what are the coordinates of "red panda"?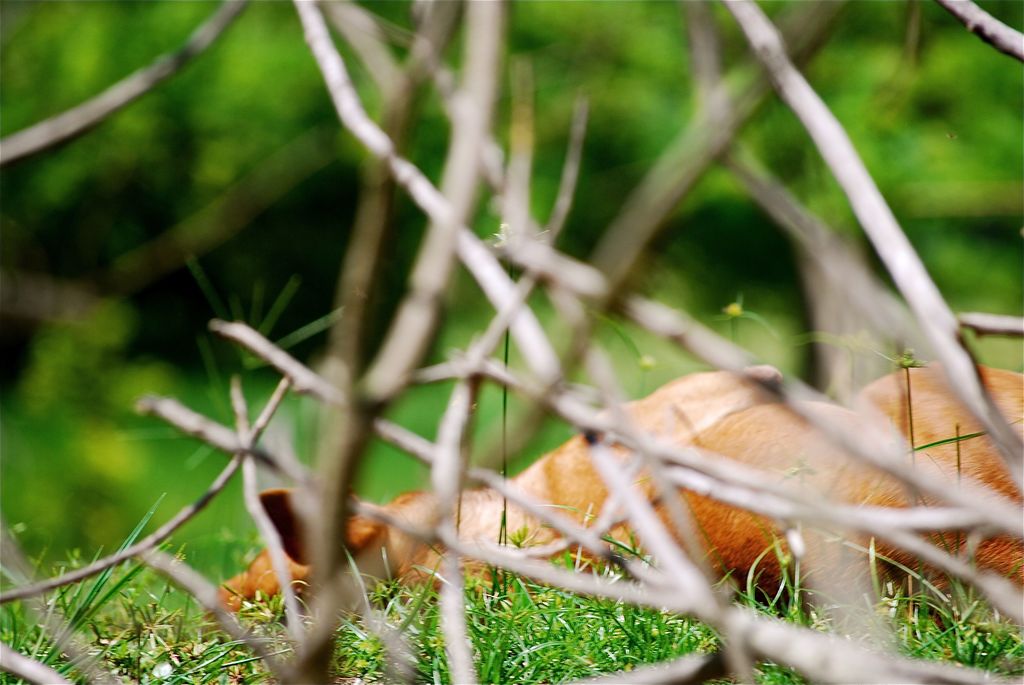
select_region(212, 361, 1023, 636).
